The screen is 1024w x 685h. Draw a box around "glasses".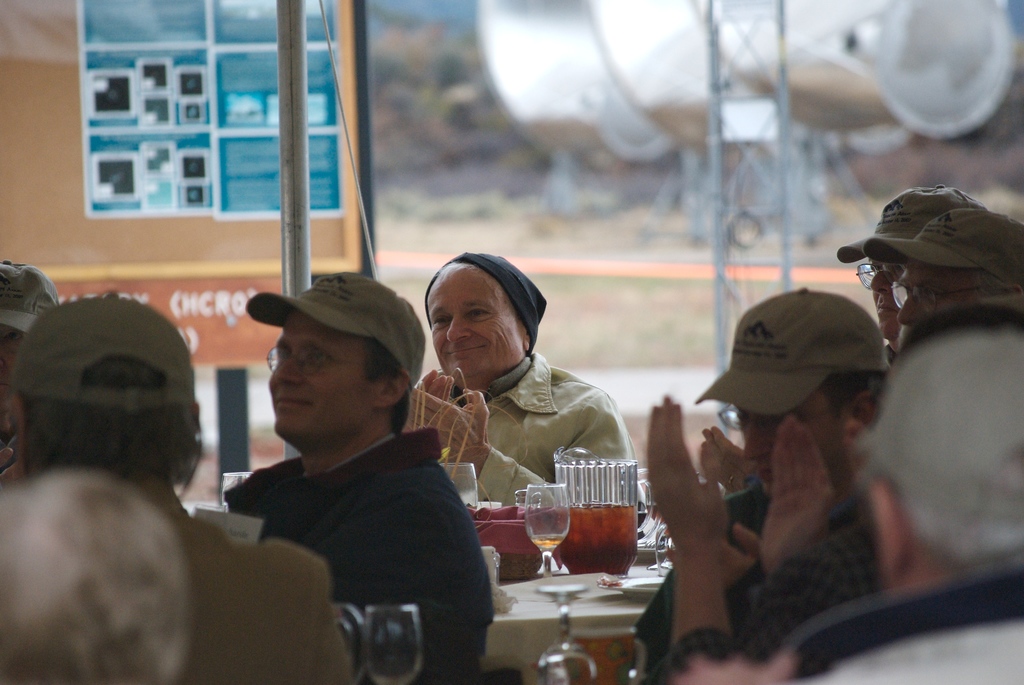
Rect(886, 280, 981, 315).
